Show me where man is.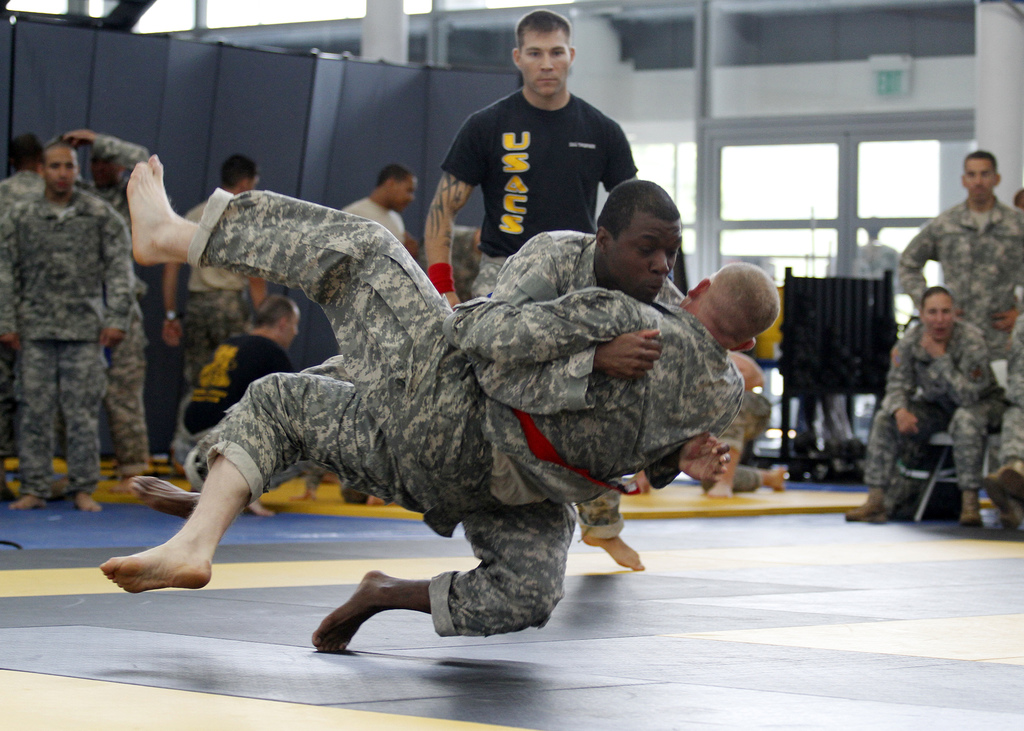
man is at box=[840, 218, 899, 438].
